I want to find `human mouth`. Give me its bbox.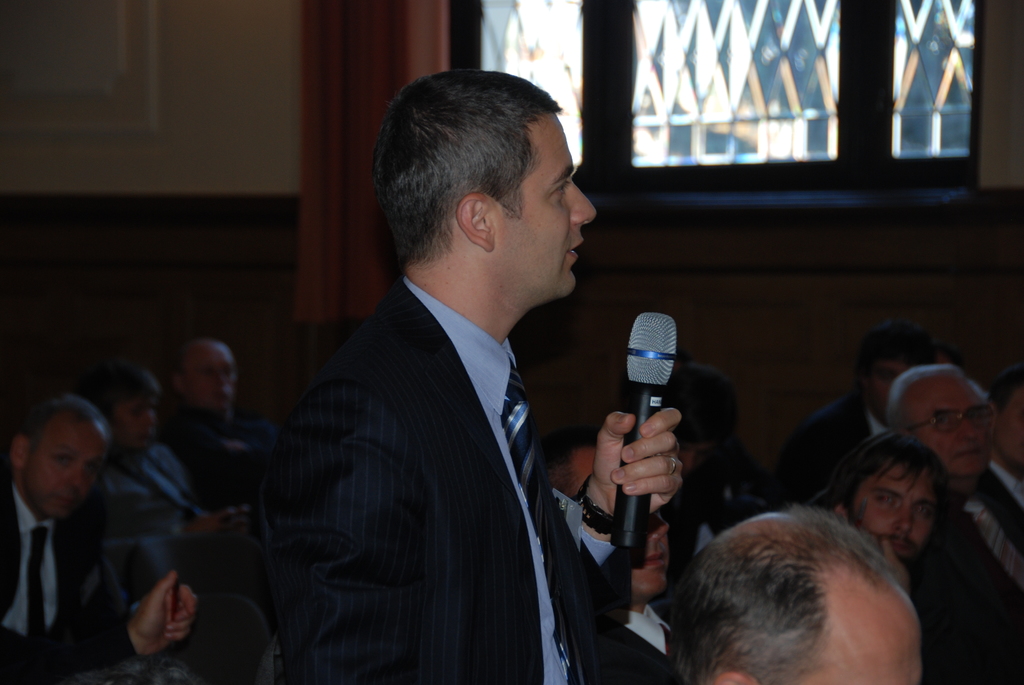
{"x1": 561, "y1": 232, "x2": 584, "y2": 262}.
